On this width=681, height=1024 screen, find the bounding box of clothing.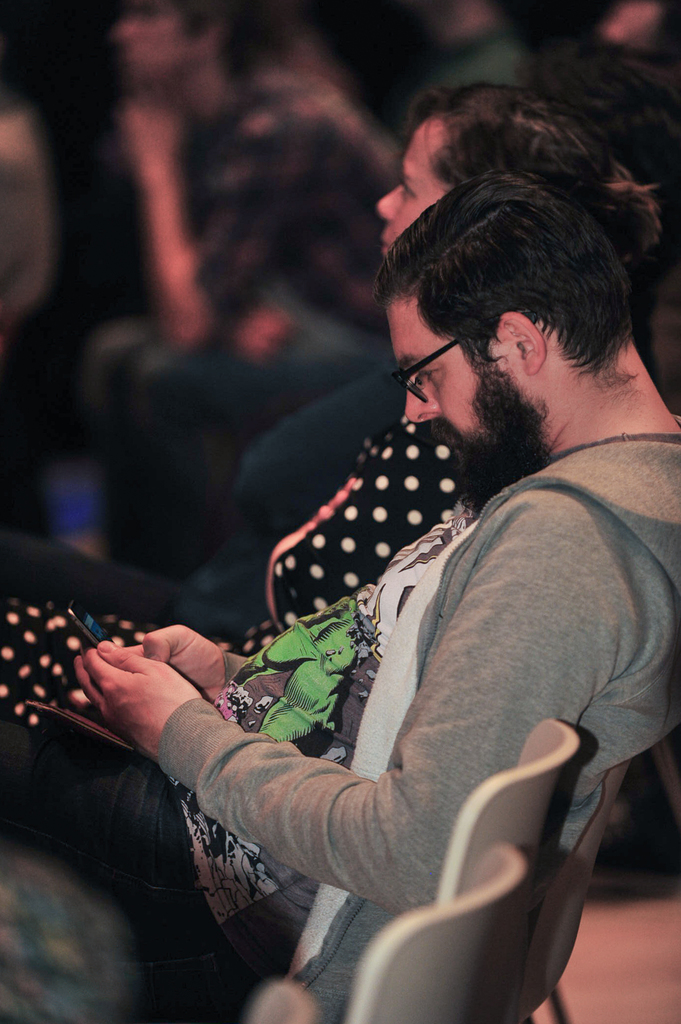
Bounding box: (left=0, top=855, right=152, bottom=1020).
